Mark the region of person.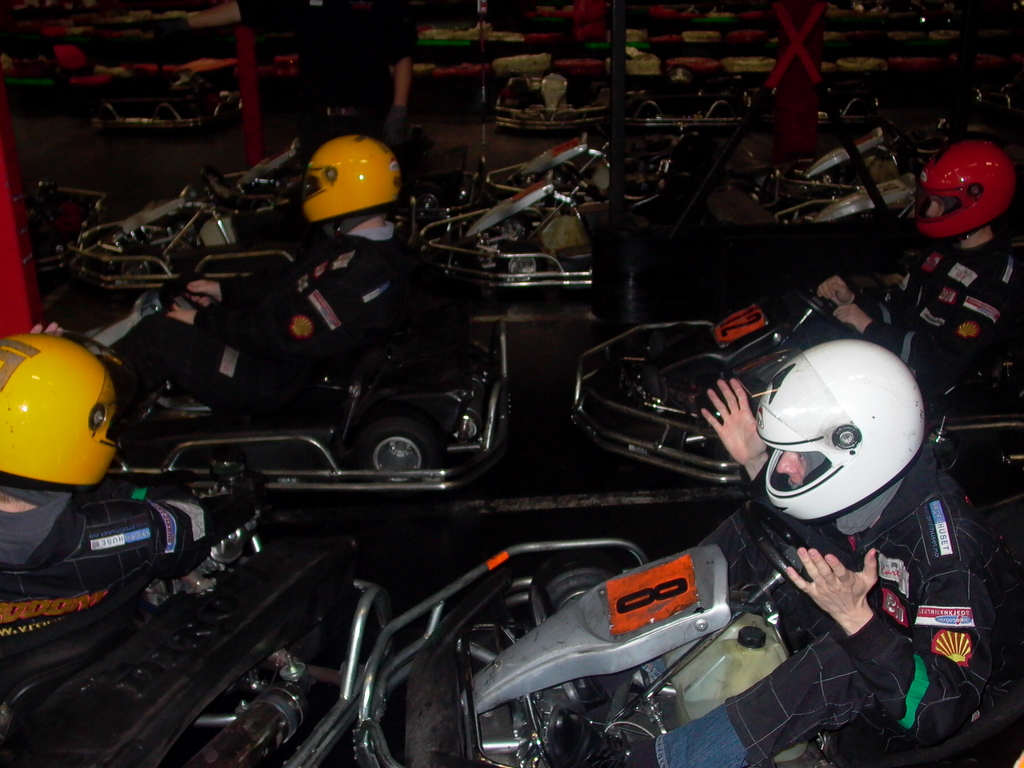
Region: x1=1, y1=332, x2=261, y2=694.
